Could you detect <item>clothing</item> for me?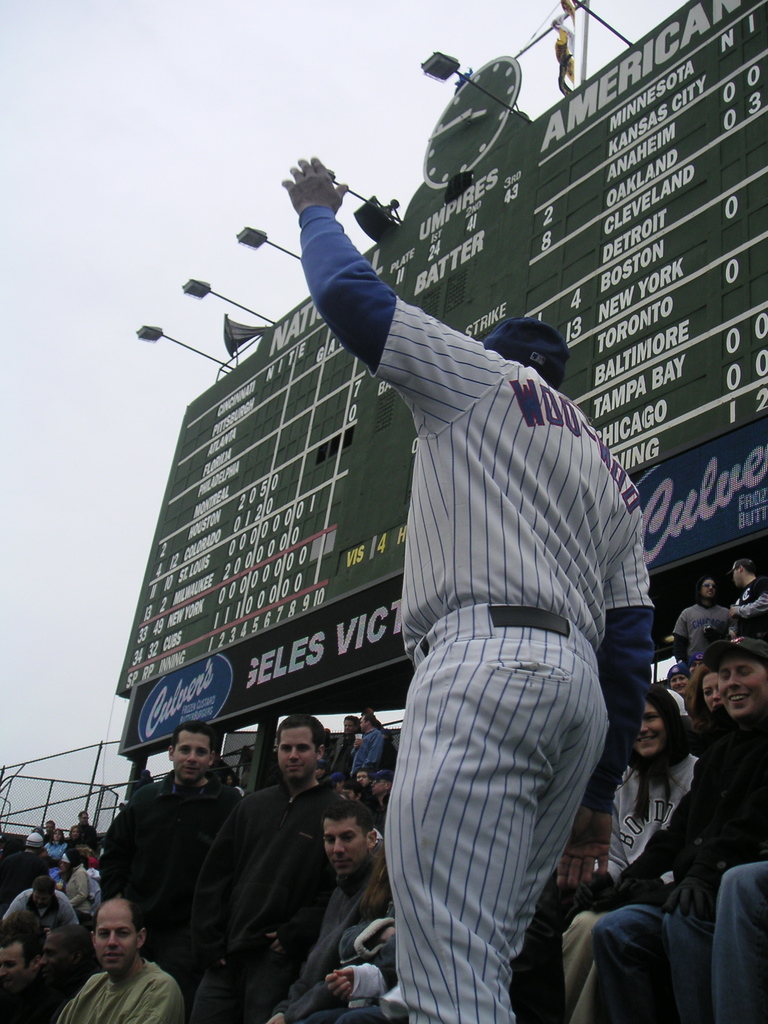
Detection result: [2,886,84,929].
